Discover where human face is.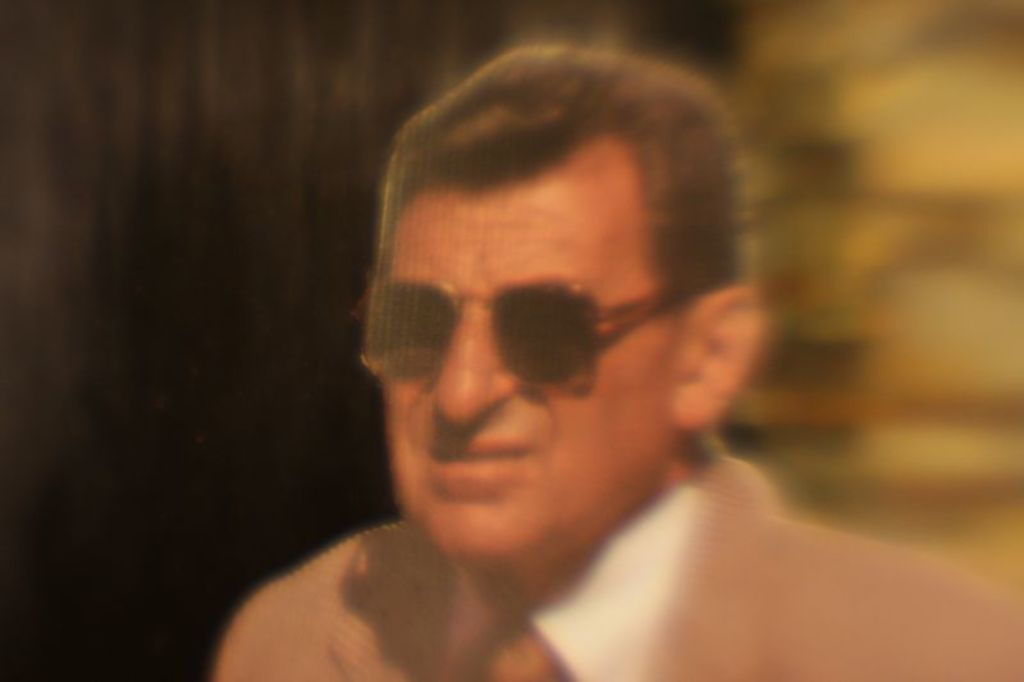
Discovered at 372,188,681,551.
